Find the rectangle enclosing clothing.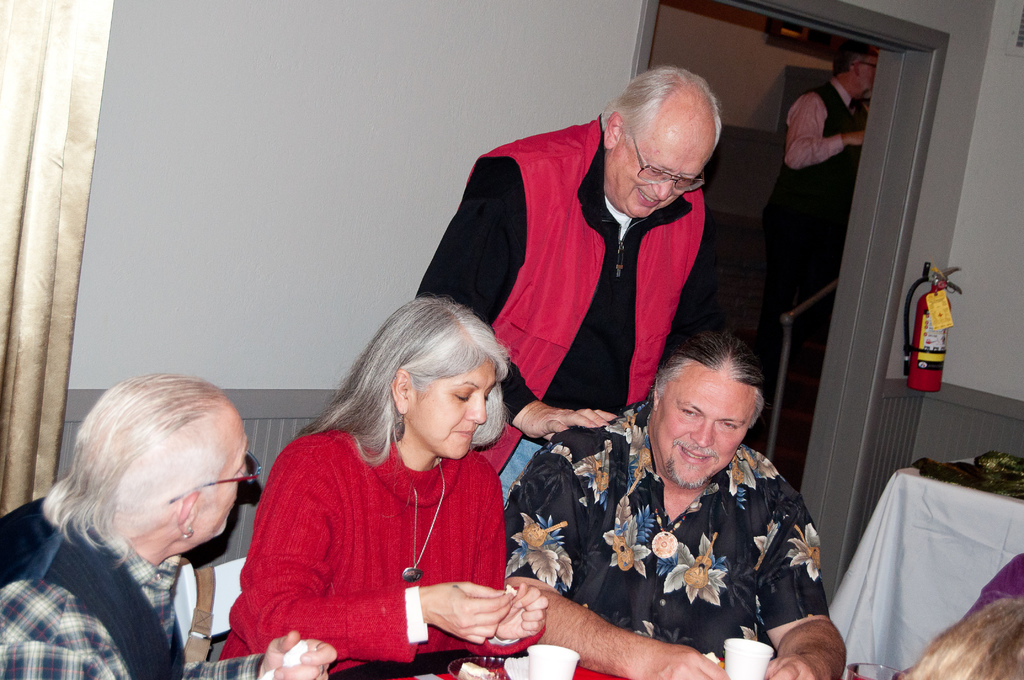
Rect(0, 494, 262, 679).
